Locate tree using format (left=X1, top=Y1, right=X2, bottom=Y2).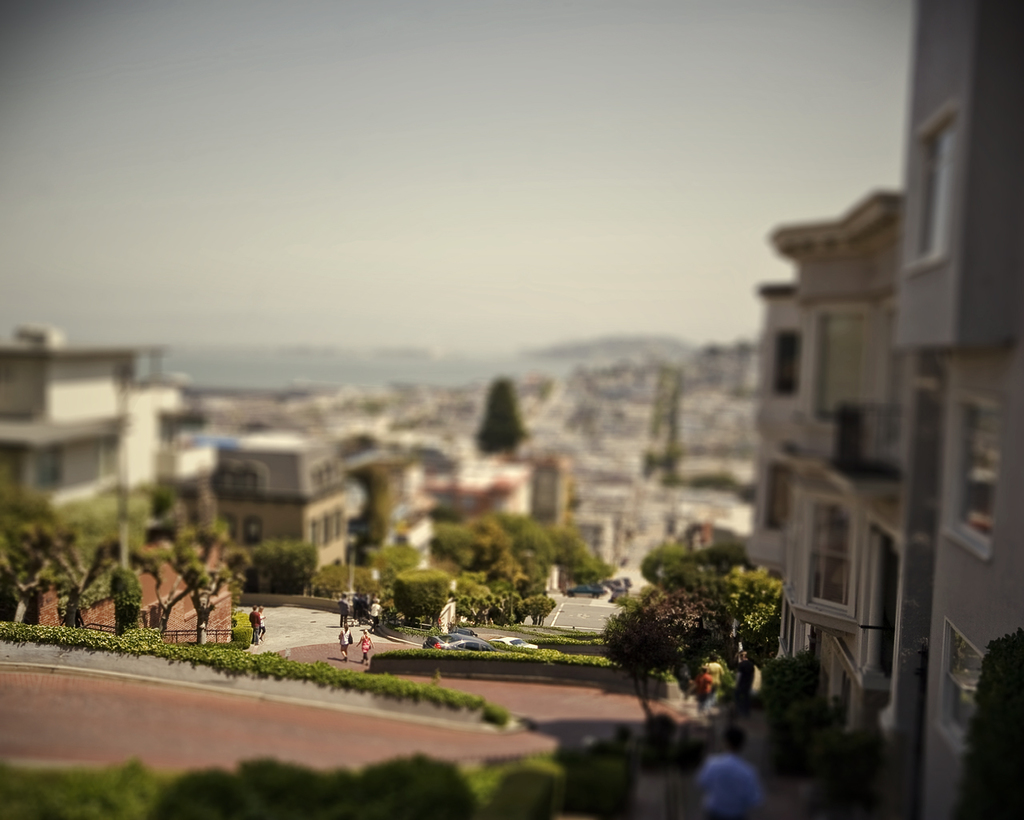
(left=602, top=541, right=784, bottom=706).
